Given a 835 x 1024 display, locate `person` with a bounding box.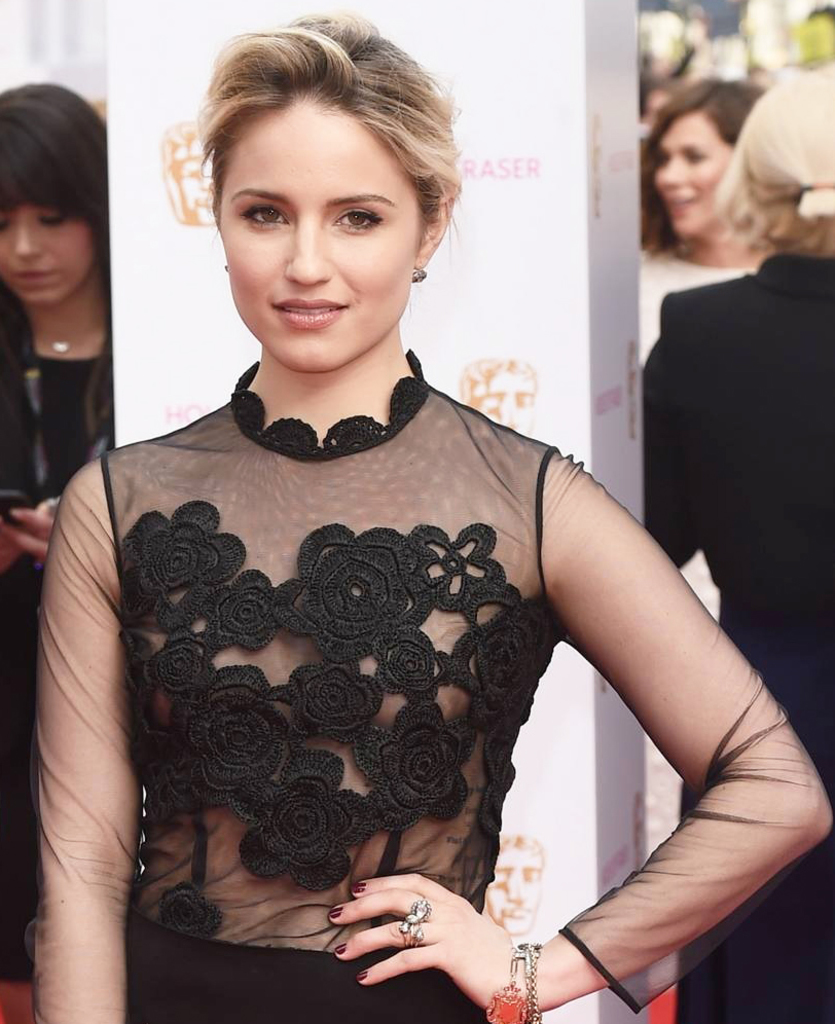
Located: [28,11,834,1023].
